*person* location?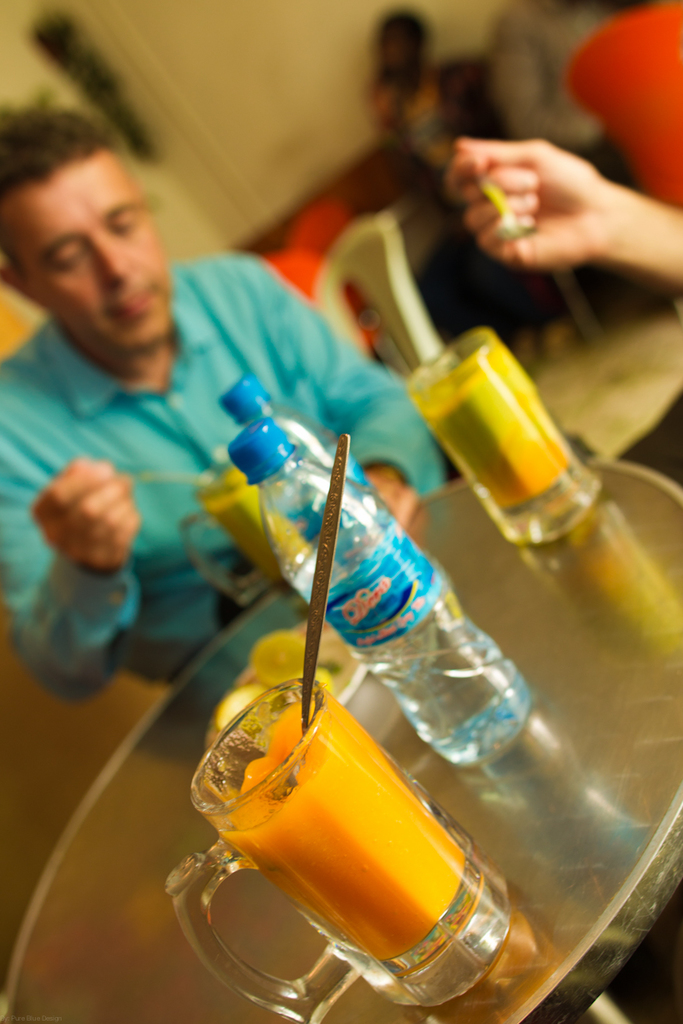
region(440, 134, 682, 289)
